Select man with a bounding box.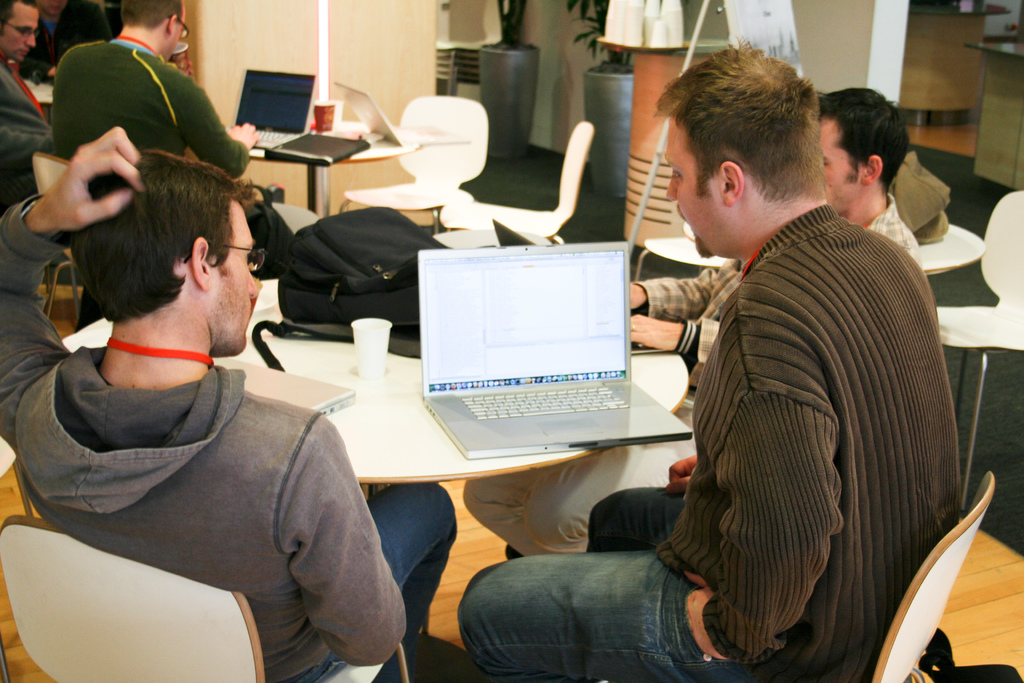
[x1=459, y1=40, x2=961, y2=682].
